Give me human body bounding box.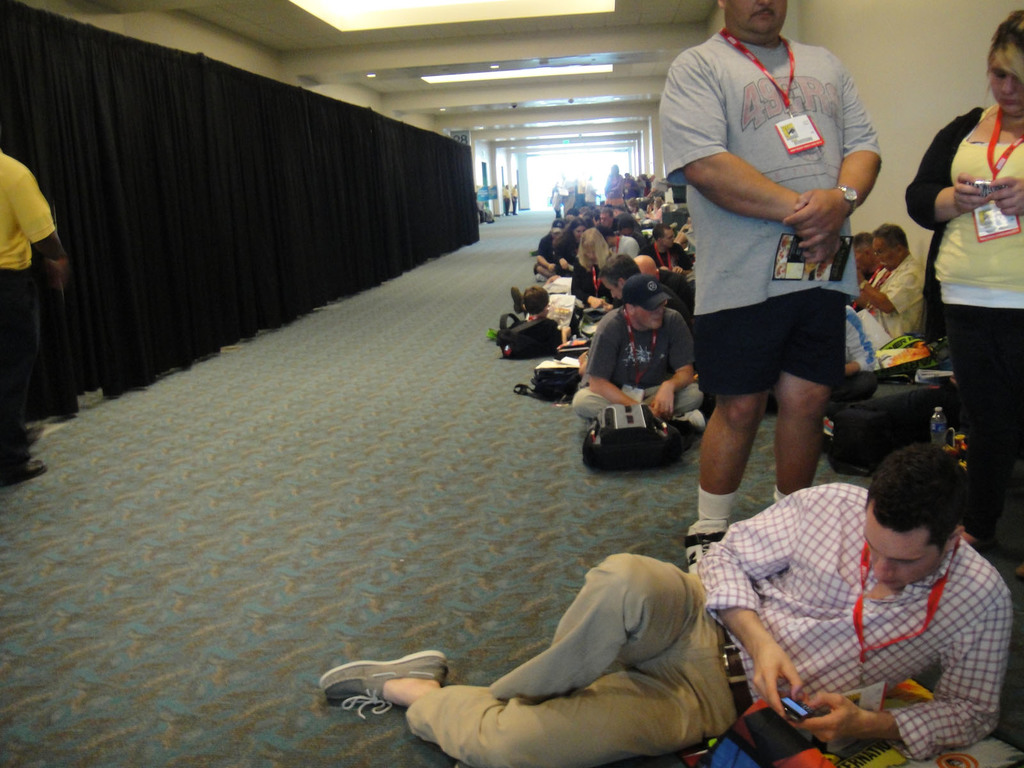
635,220,686,278.
